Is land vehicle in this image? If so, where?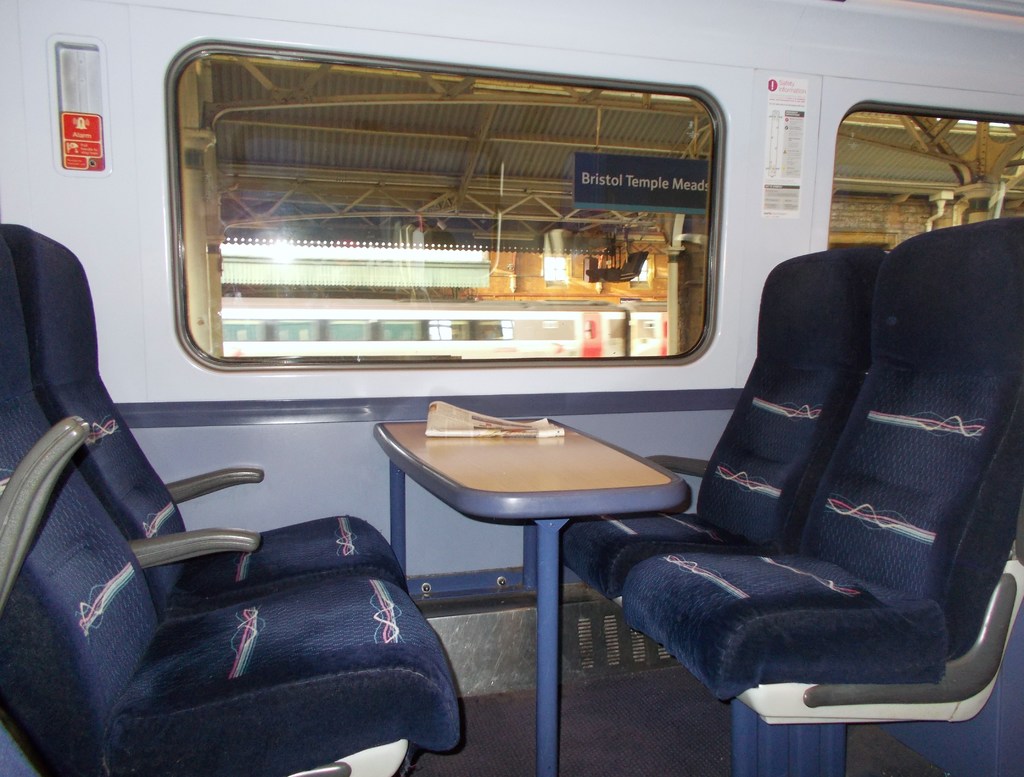
Yes, at <box>48,0,984,711</box>.
